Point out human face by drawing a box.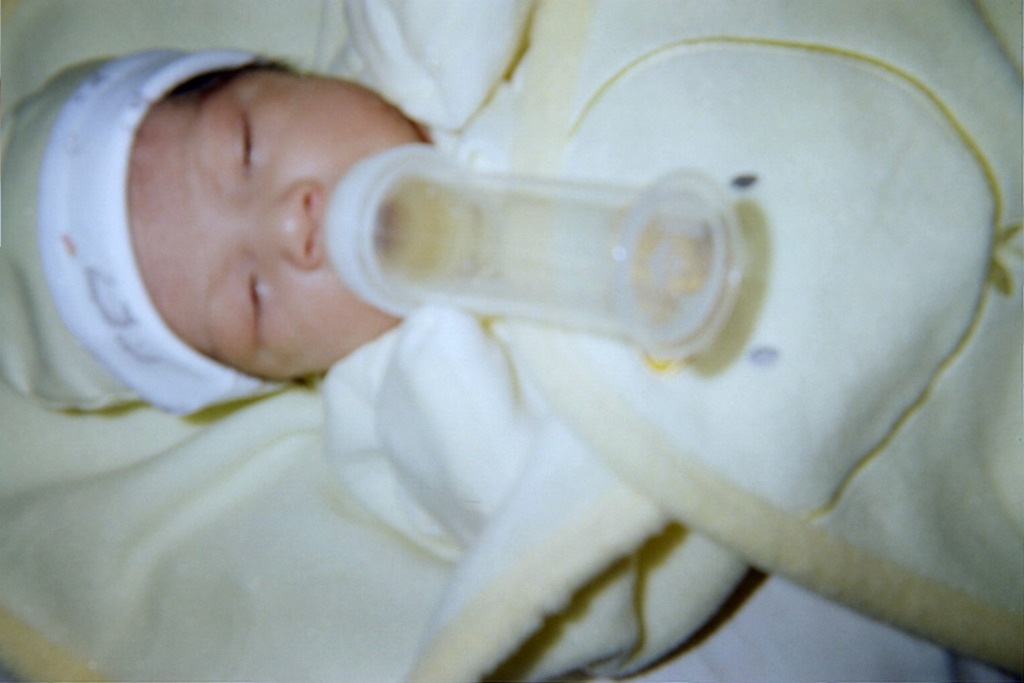
pyautogui.locateOnScreen(125, 66, 419, 383).
